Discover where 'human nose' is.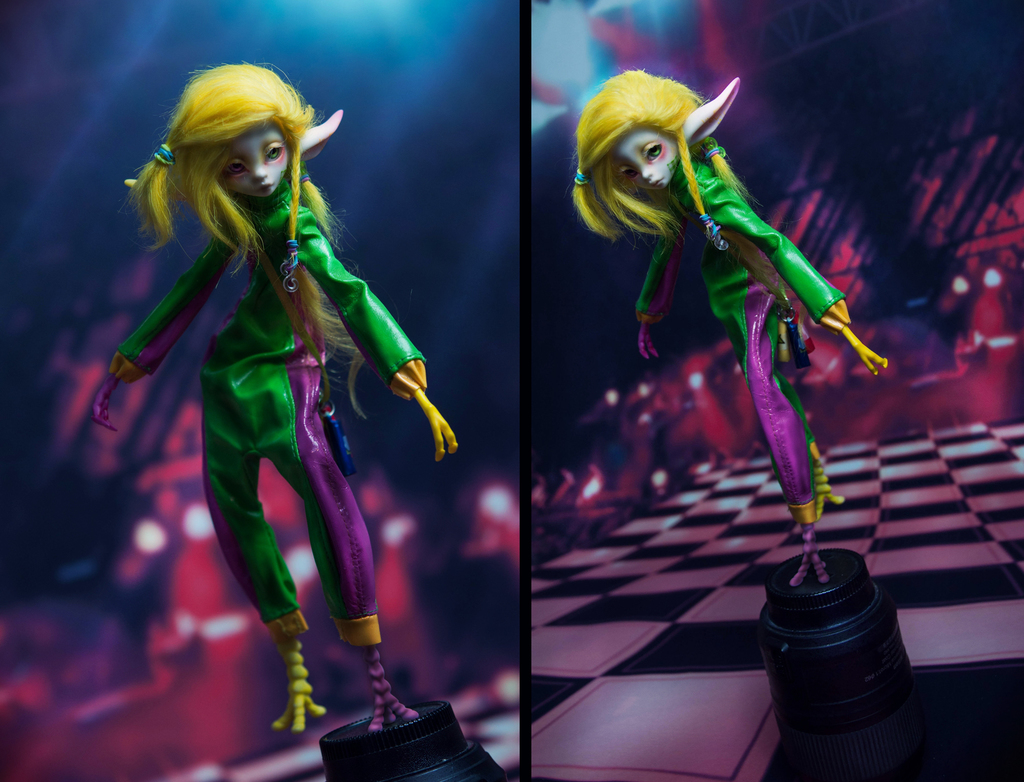
Discovered at x1=641, y1=164, x2=650, y2=177.
